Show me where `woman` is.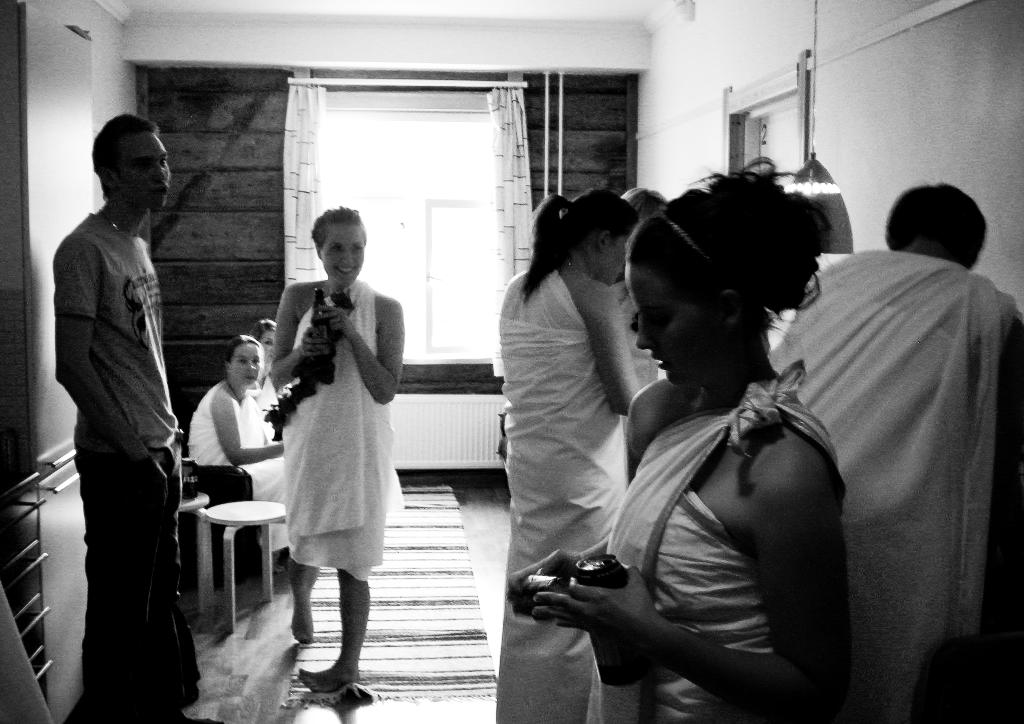
`woman` is at 504:189:640:723.
